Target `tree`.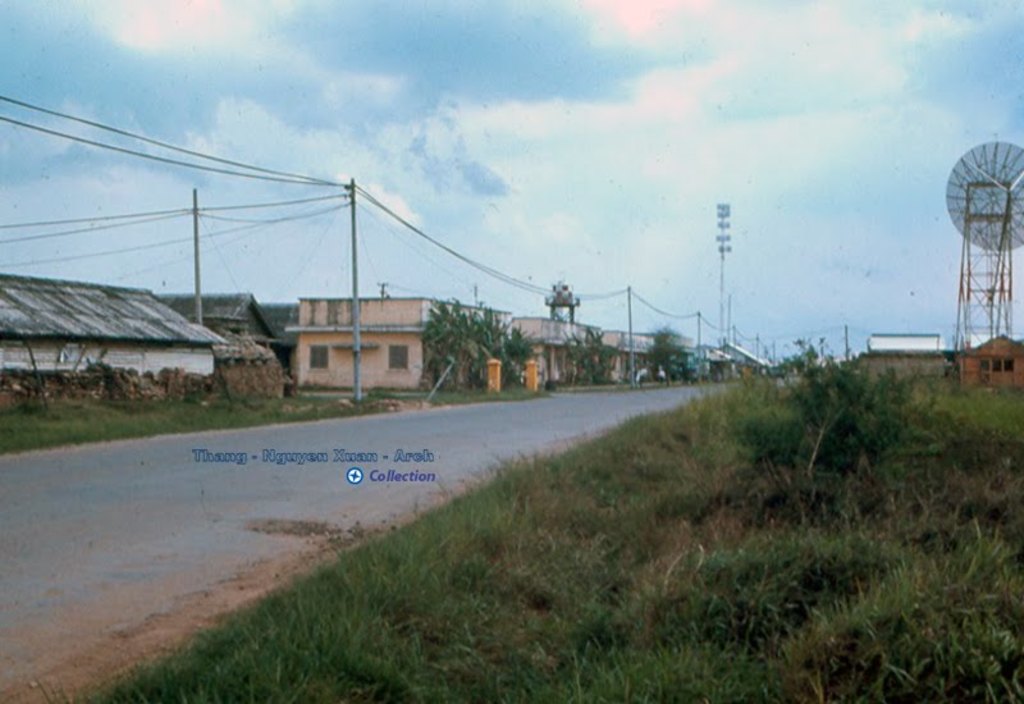
Target region: (639, 315, 692, 381).
